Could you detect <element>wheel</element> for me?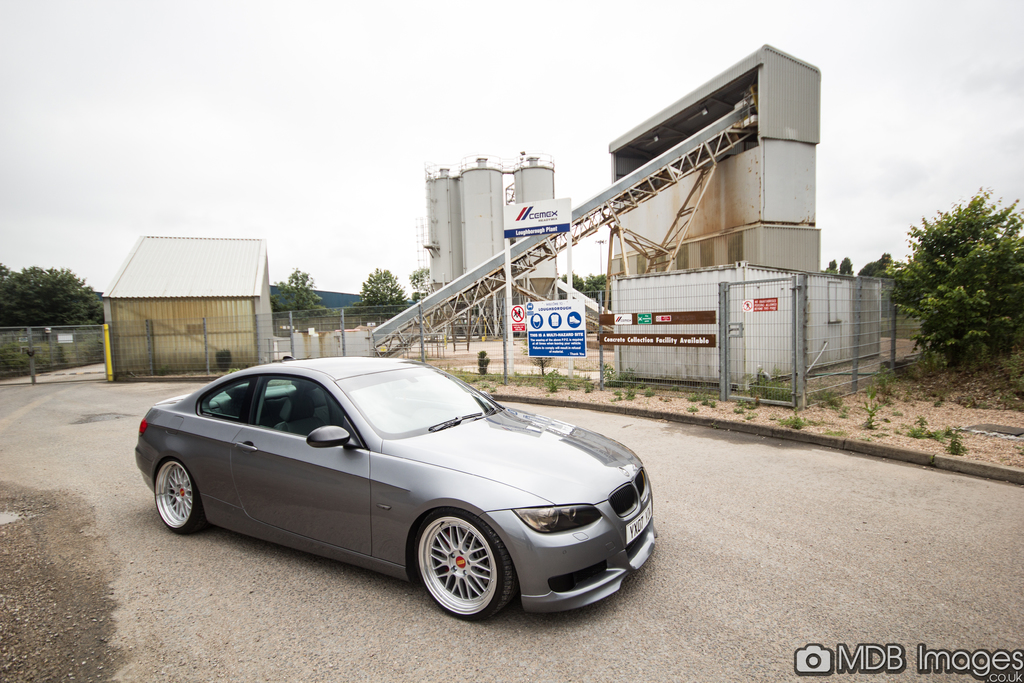
Detection result: bbox(155, 459, 206, 536).
